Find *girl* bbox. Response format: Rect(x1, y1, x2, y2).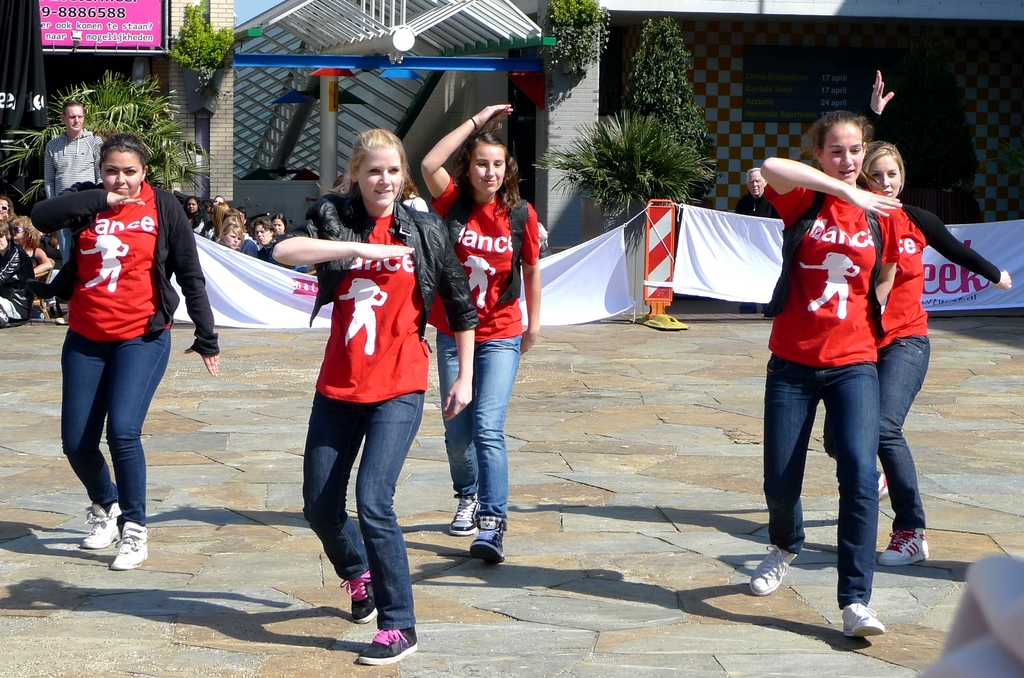
Rect(822, 67, 1012, 569).
